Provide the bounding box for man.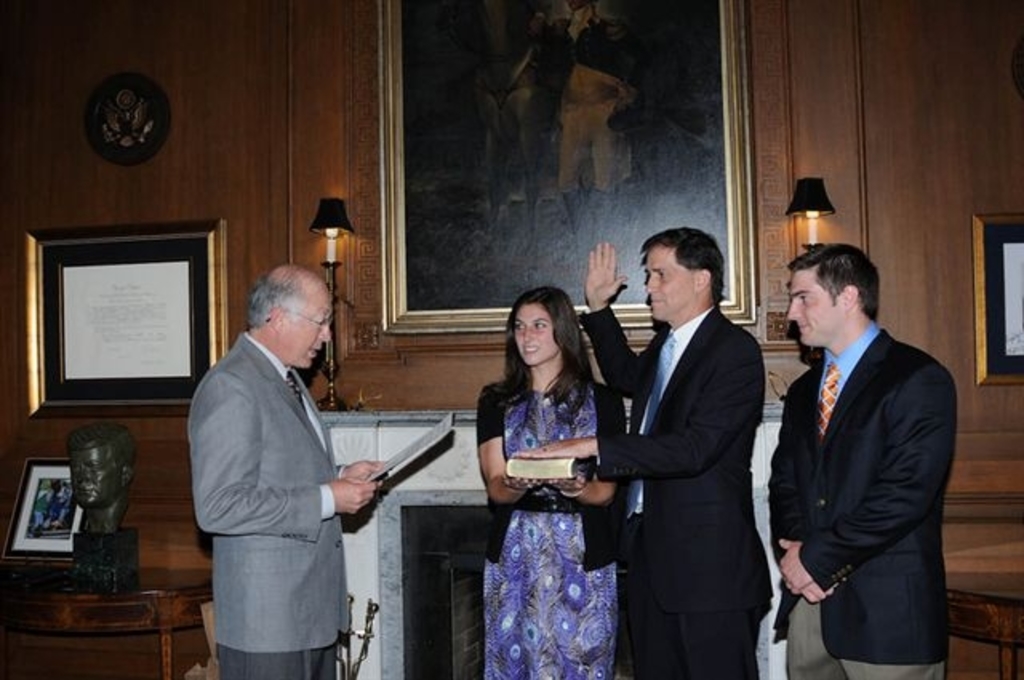
select_region(184, 264, 392, 678).
